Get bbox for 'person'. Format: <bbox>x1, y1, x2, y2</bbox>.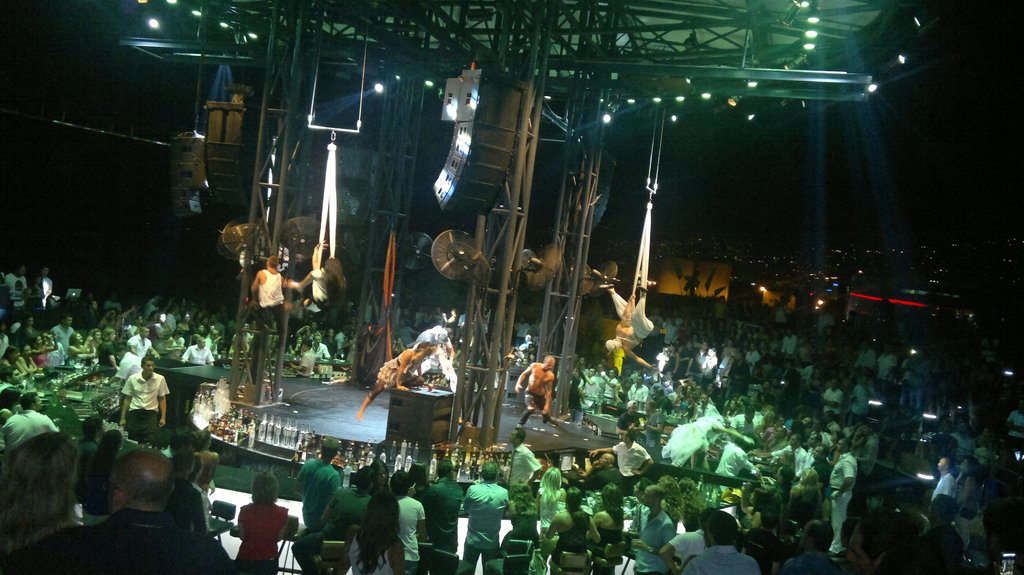
<bbox>293, 438, 340, 530</bbox>.
